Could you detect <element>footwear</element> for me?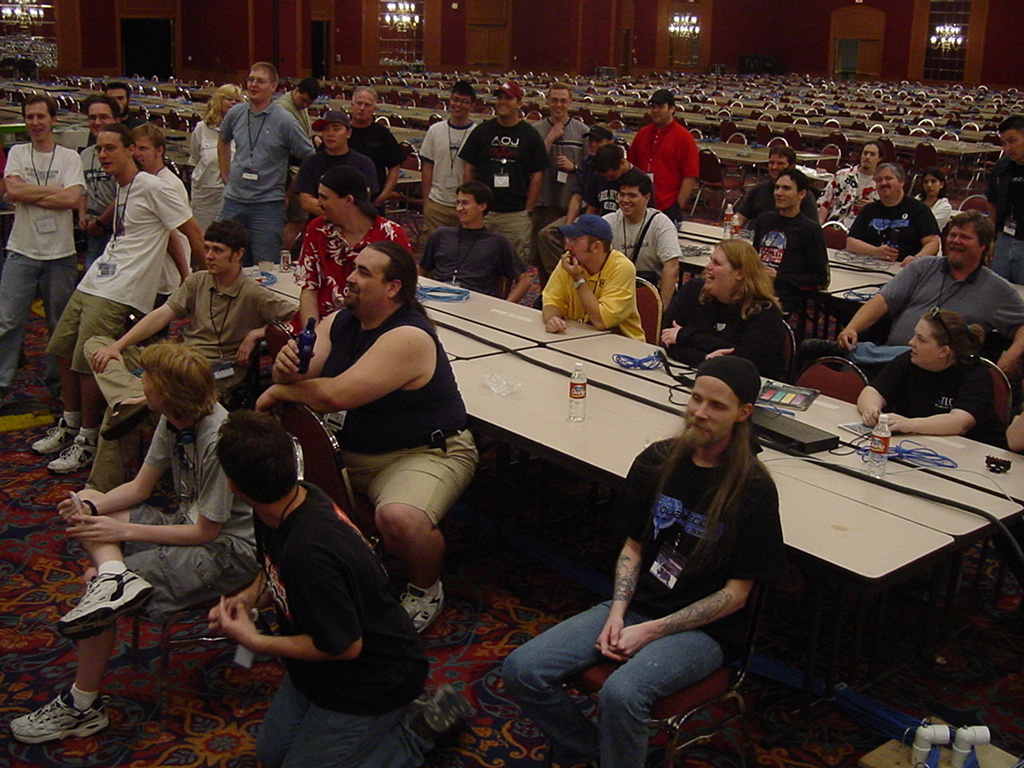
Detection result: [x1=52, y1=567, x2=153, y2=641].
